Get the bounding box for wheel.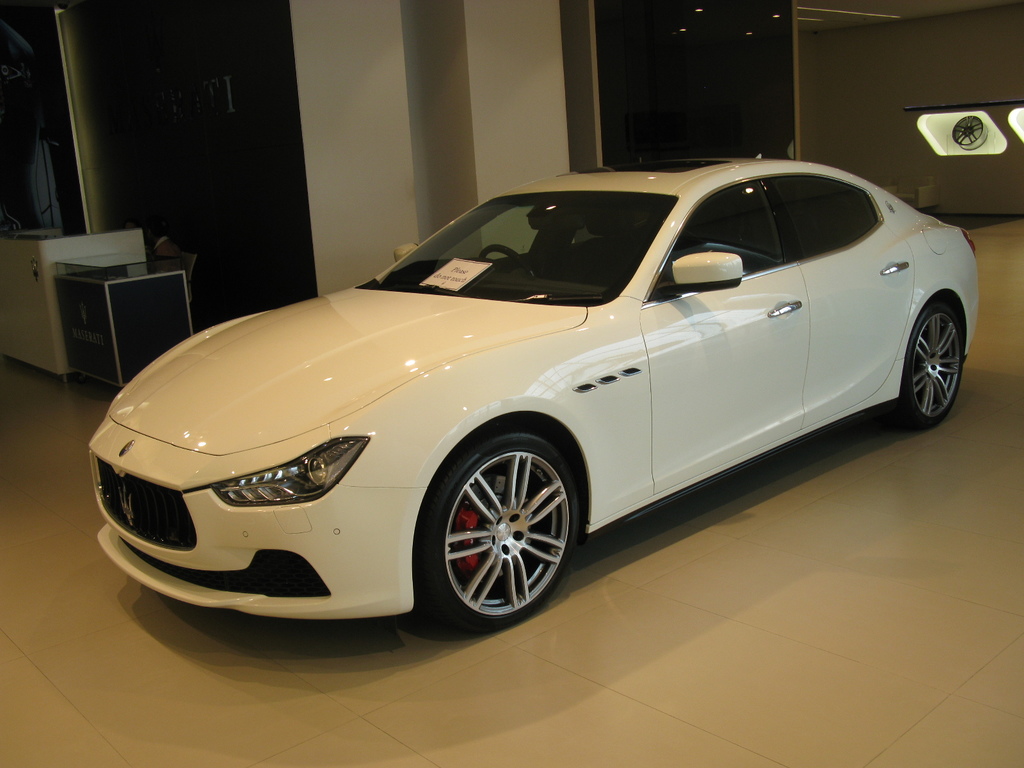
box(884, 303, 963, 431).
